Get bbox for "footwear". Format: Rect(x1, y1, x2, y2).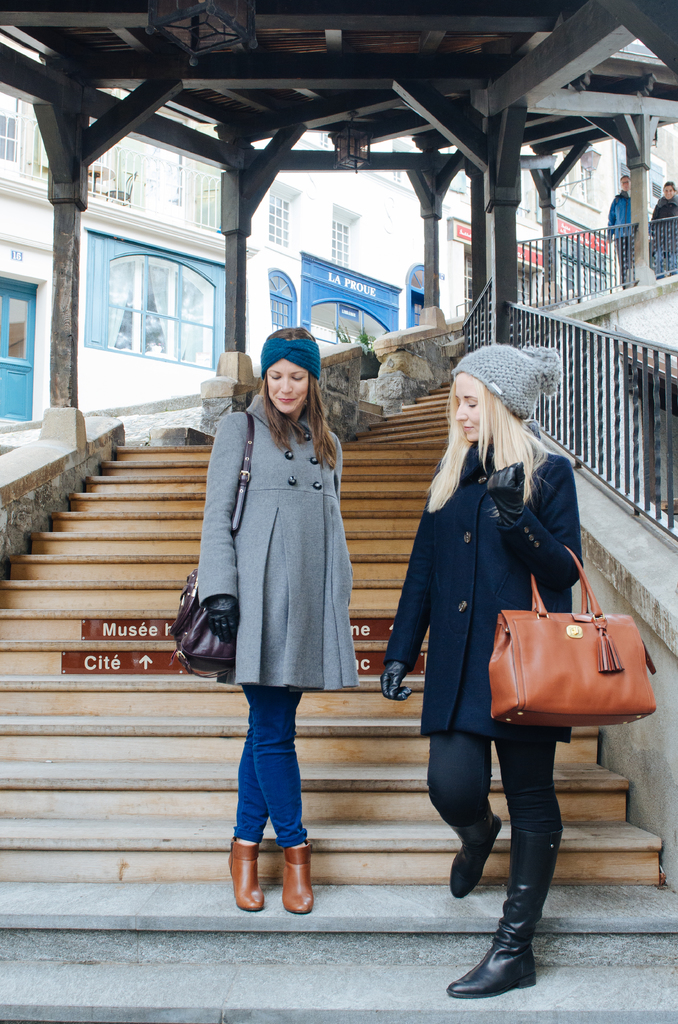
Rect(465, 899, 558, 1002).
